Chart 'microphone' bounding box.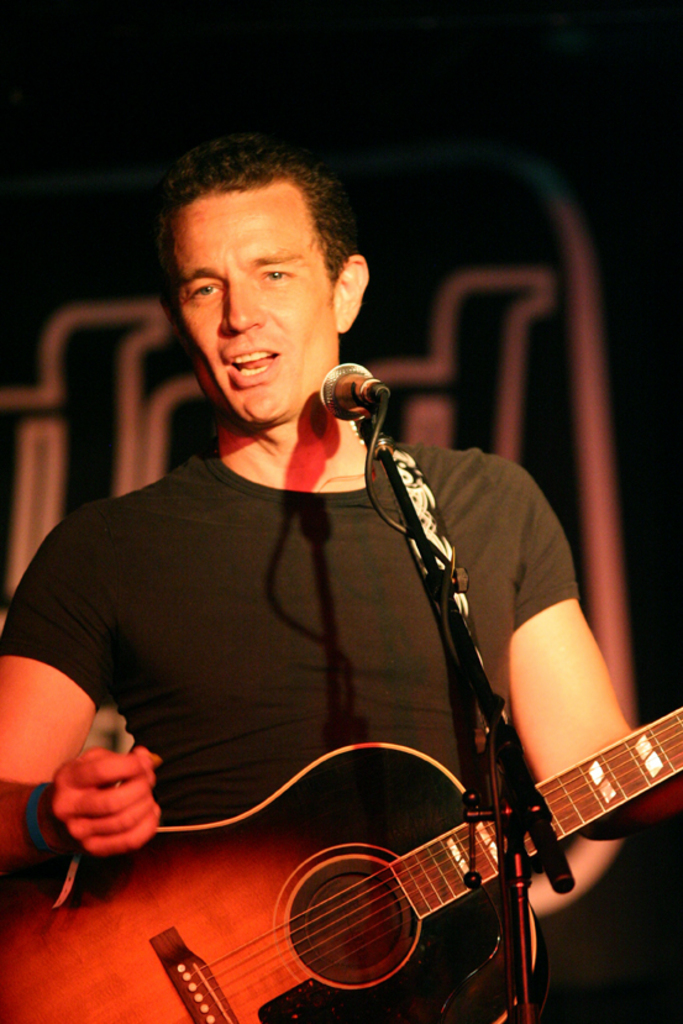
Charted: (317, 361, 393, 432).
